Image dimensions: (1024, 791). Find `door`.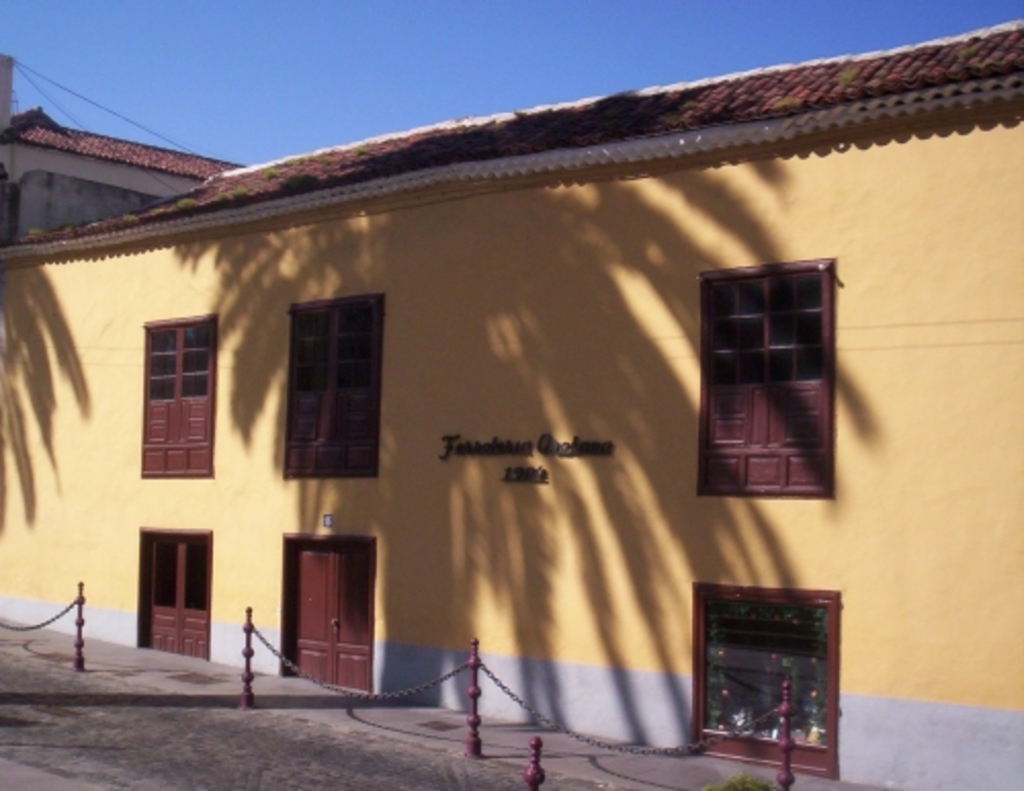
select_region(289, 543, 336, 686).
